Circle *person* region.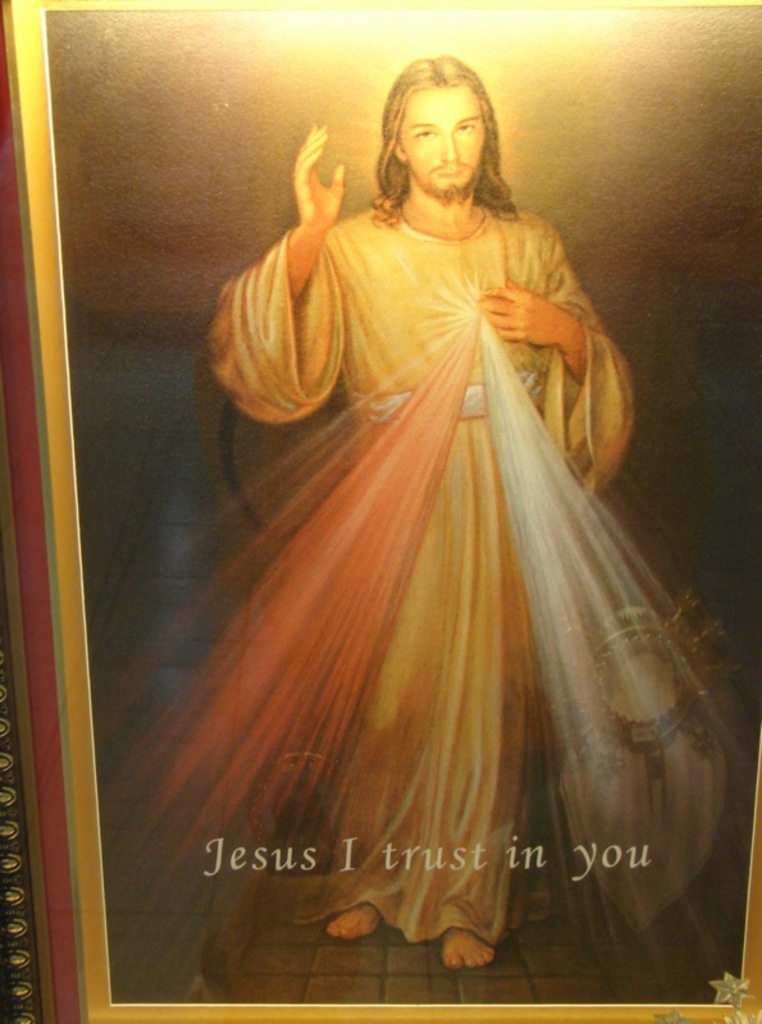
Region: [left=204, top=51, right=631, bottom=969].
